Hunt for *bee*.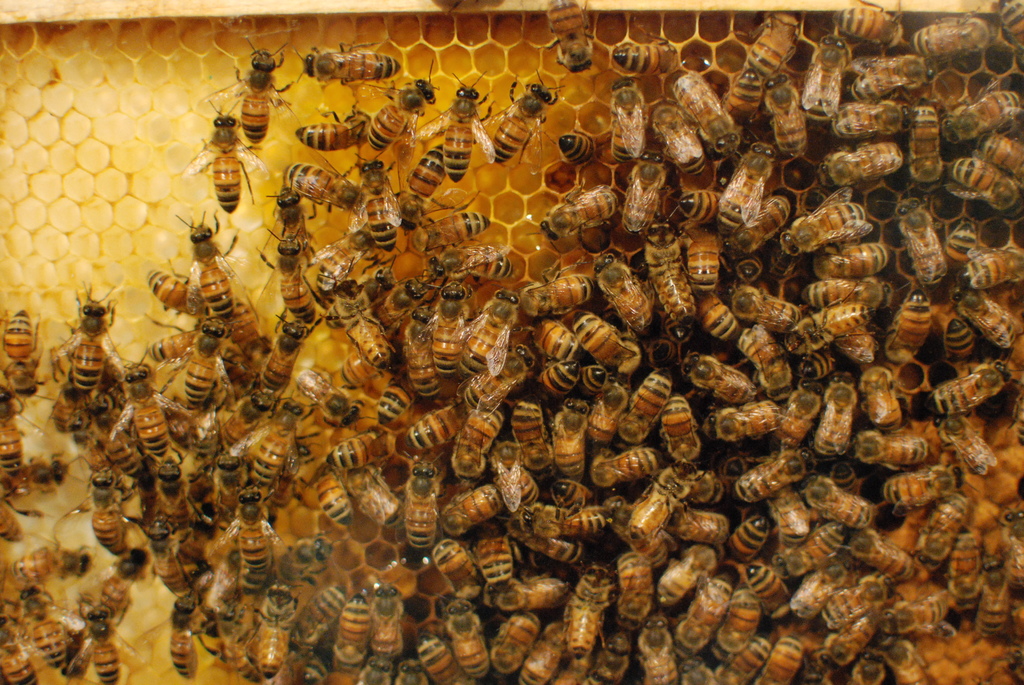
Hunted down at locate(82, 449, 125, 559).
